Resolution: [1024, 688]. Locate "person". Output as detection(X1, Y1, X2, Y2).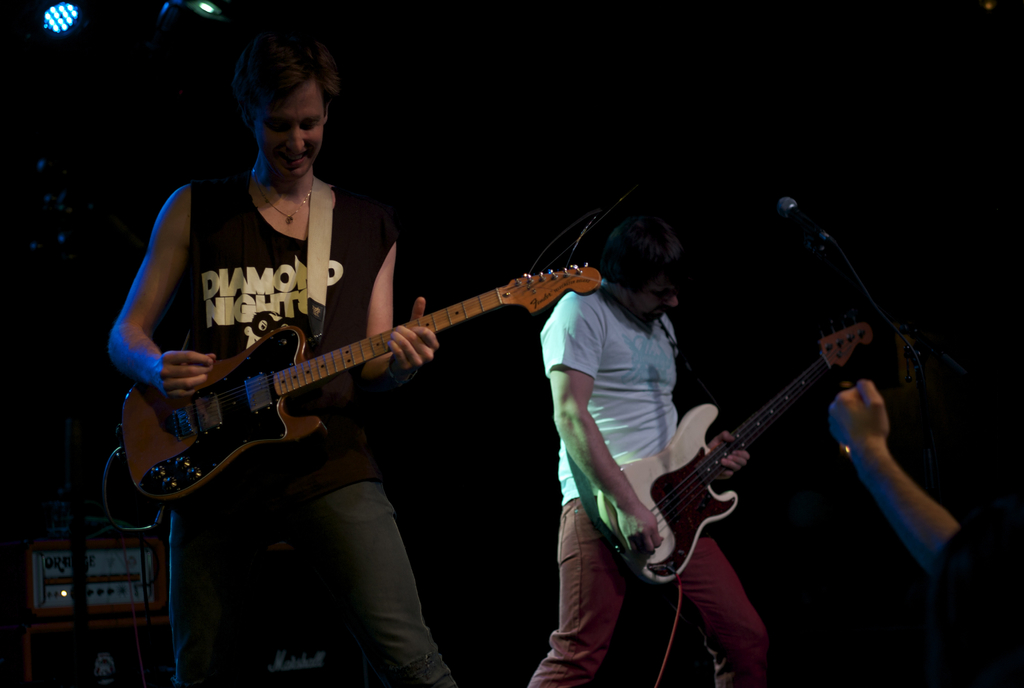
detection(532, 200, 772, 687).
